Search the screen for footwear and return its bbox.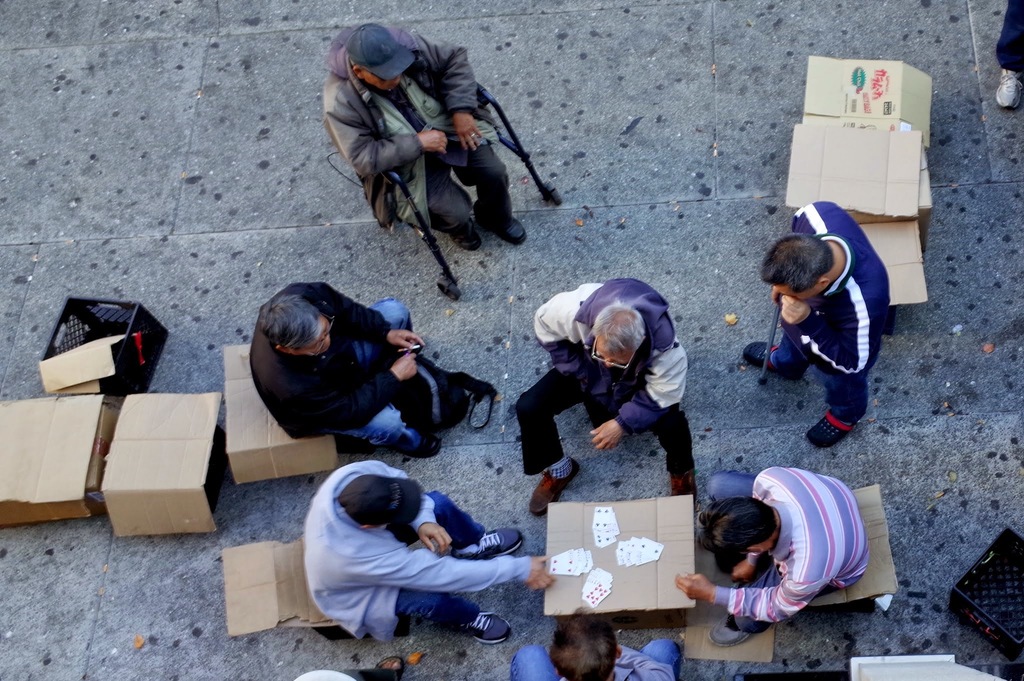
Found: (x1=806, y1=410, x2=850, y2=440).
